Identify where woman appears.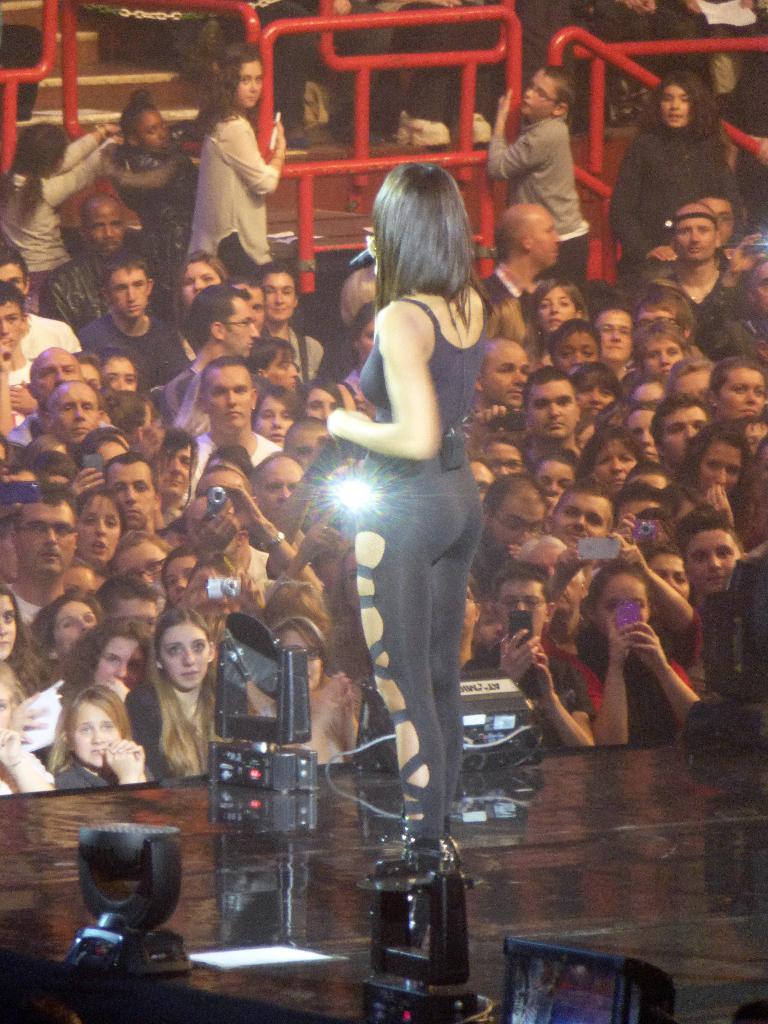
Appears at {"left": 574, "top": 426, "right": 644, "bottom": 498}.
